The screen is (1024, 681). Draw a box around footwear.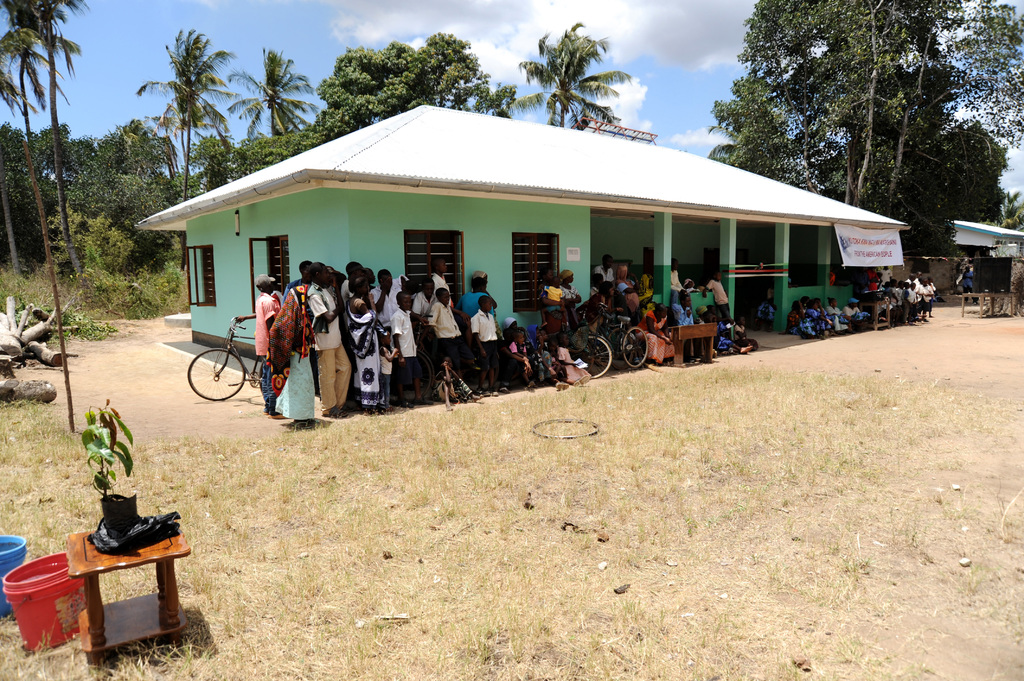
{"left": 526, "top": 379, "right": 540, "bottom": 387}.
